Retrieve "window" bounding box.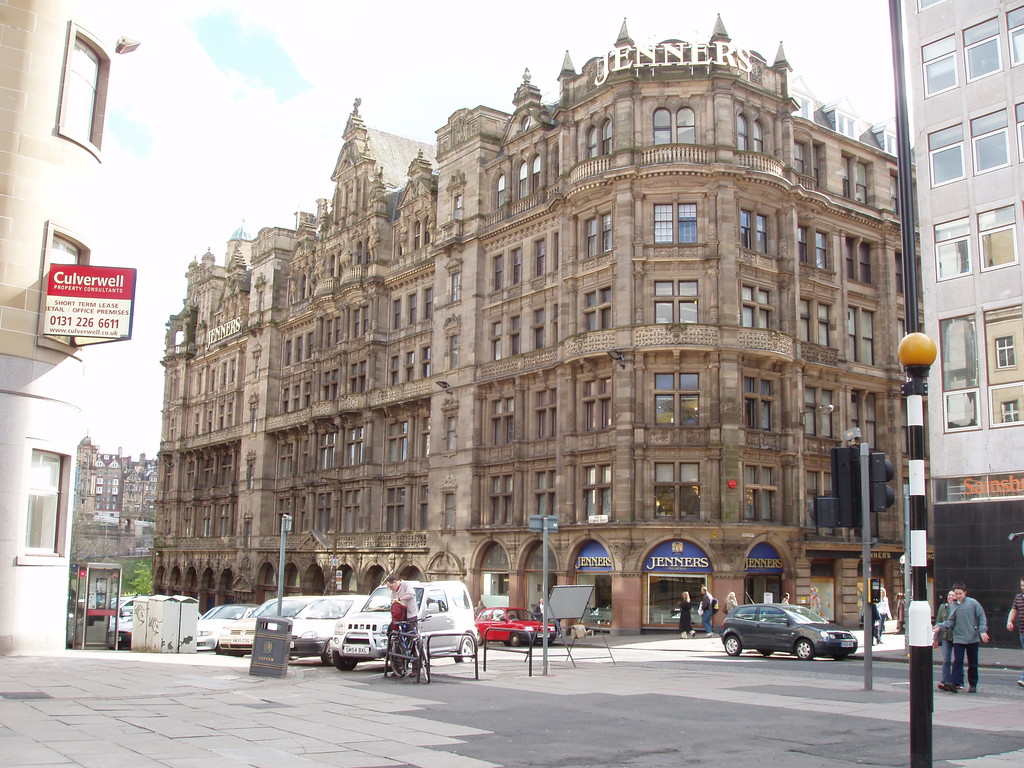
Bounding box: <bbox>581, 209, 614, 262</bbox>.
